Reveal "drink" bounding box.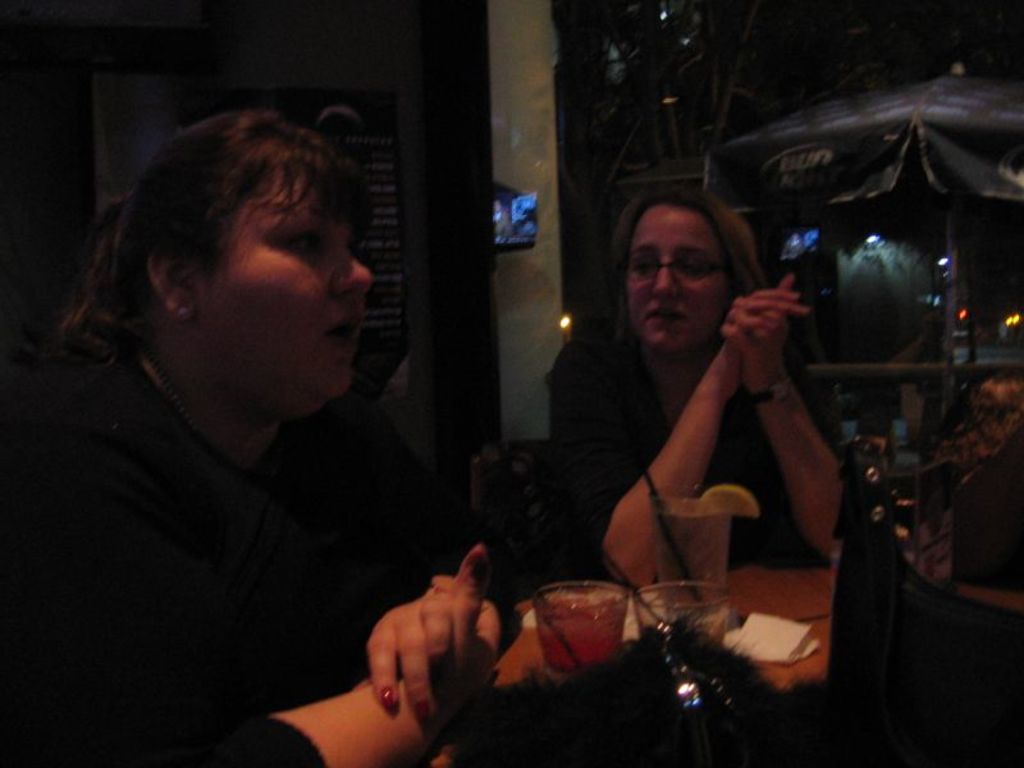
Revealed: (left=530, top=595, right=628, bottom=672).
